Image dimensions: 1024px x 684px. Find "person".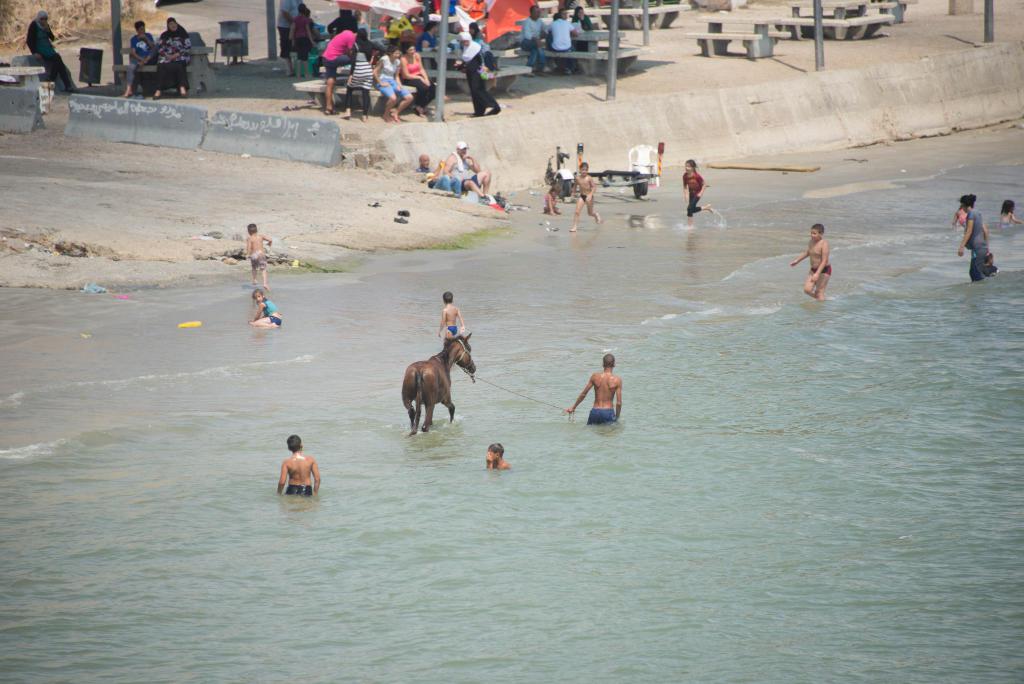
(568, 163, 600, 235).
